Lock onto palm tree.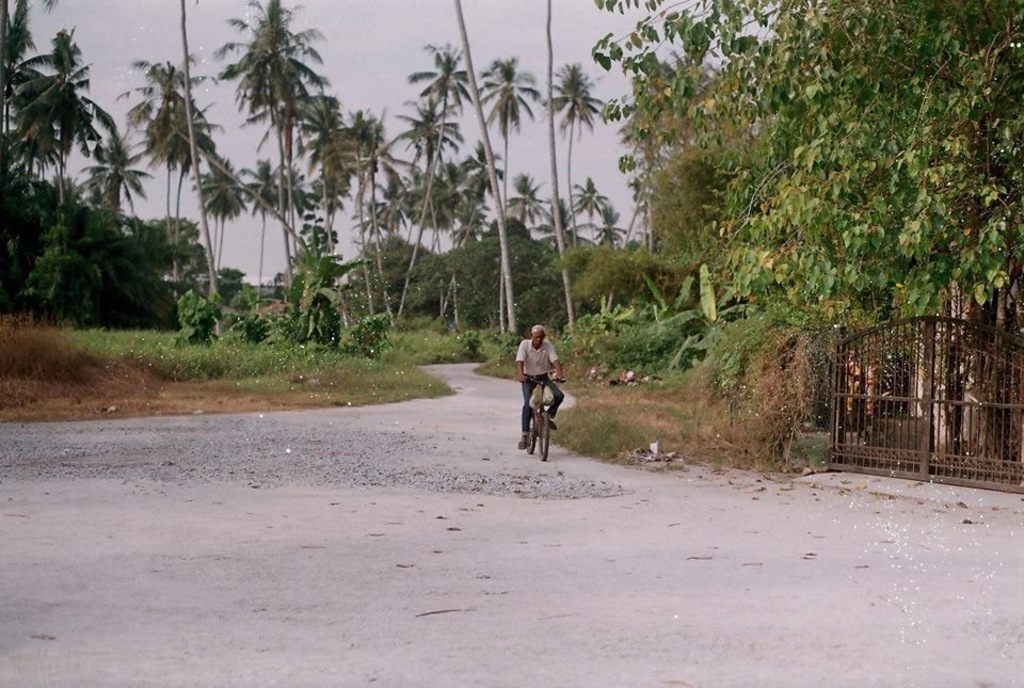
Locked: <region>228, 0, 310, 289</region>.
